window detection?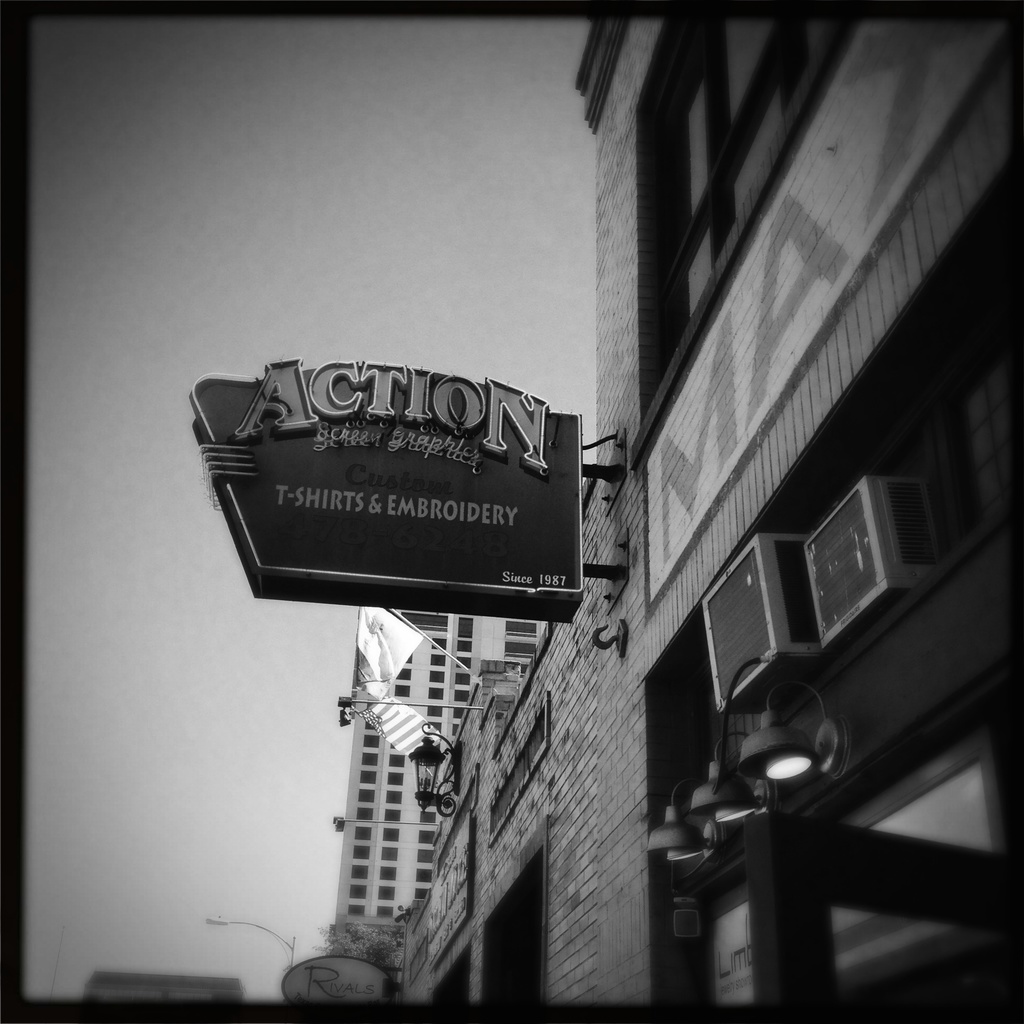
bbox(429, 721, 443, 734)
